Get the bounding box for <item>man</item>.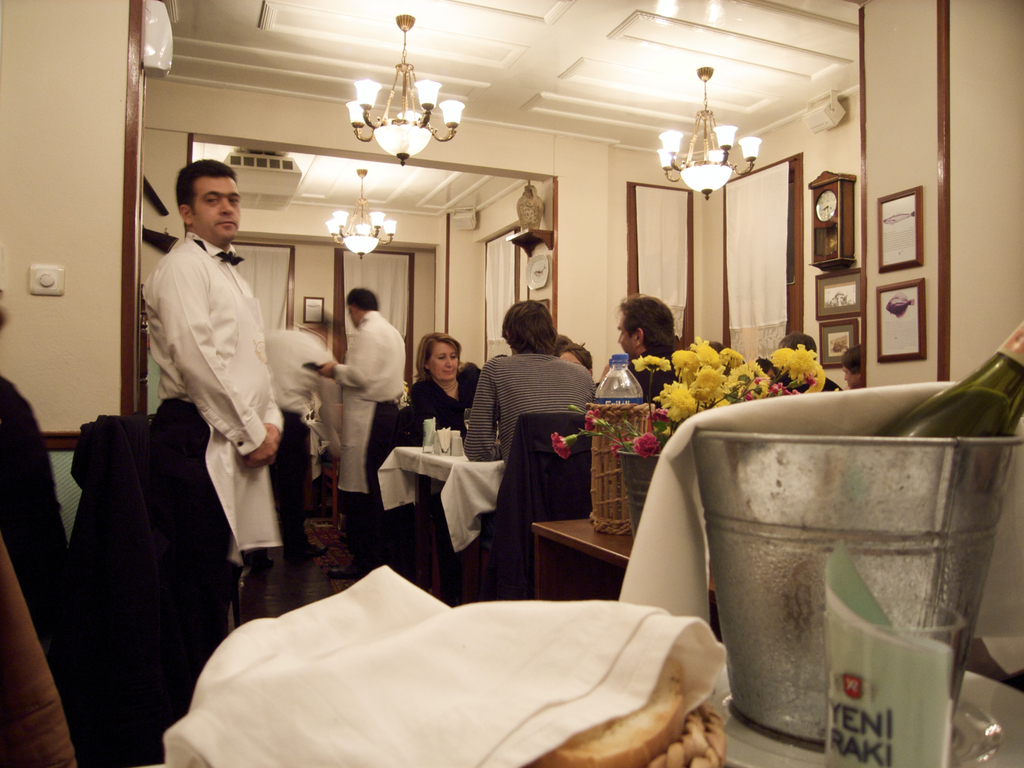
box(333, 291, 406, 550).
